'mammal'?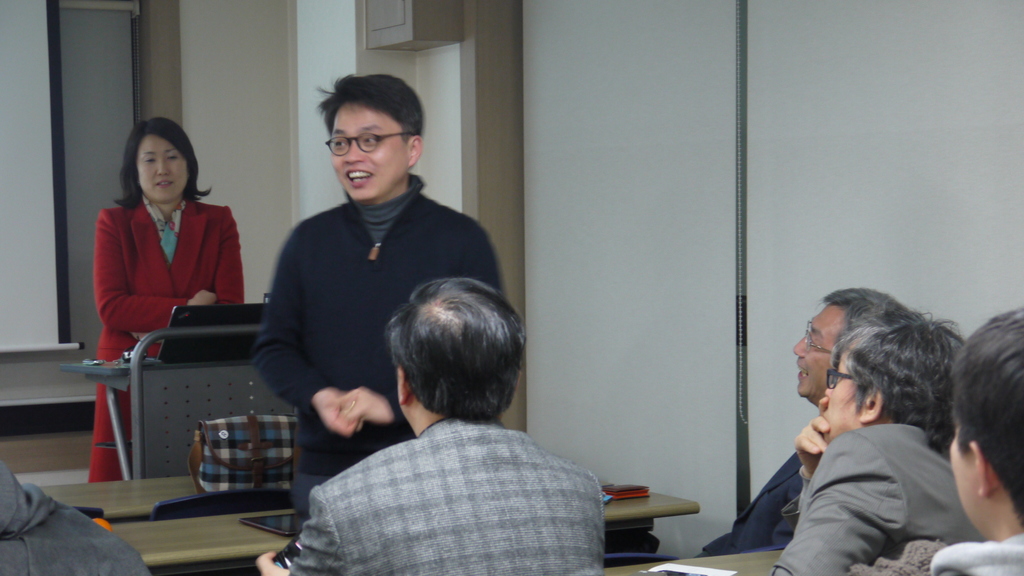
[927, 303, 1023, 575]
